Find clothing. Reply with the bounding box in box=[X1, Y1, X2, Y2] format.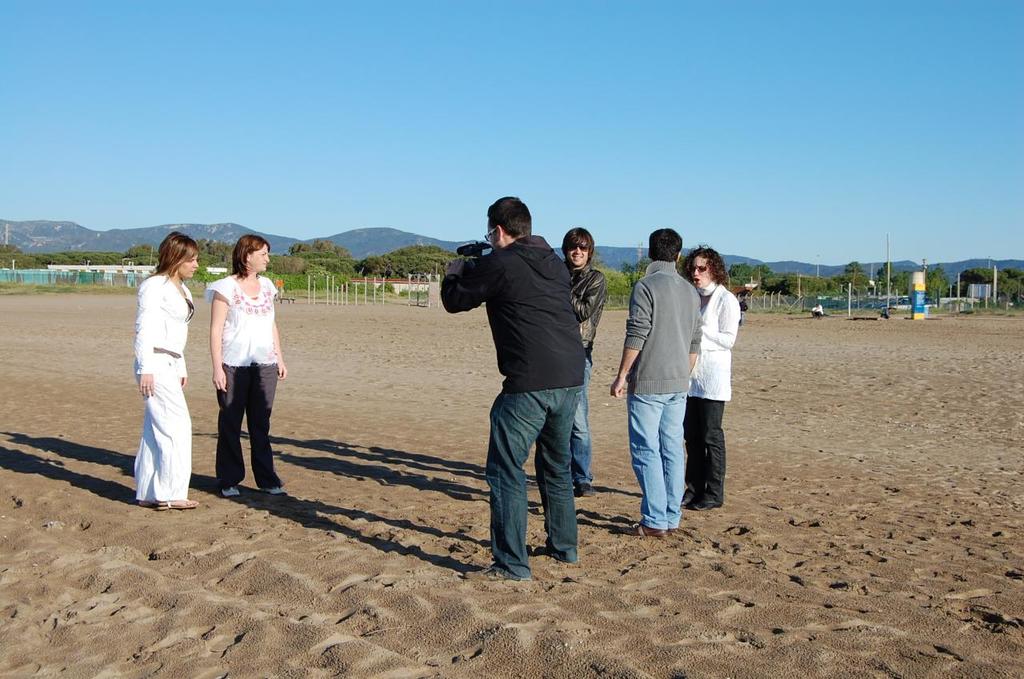
box=[199, 275, 280, 482].
